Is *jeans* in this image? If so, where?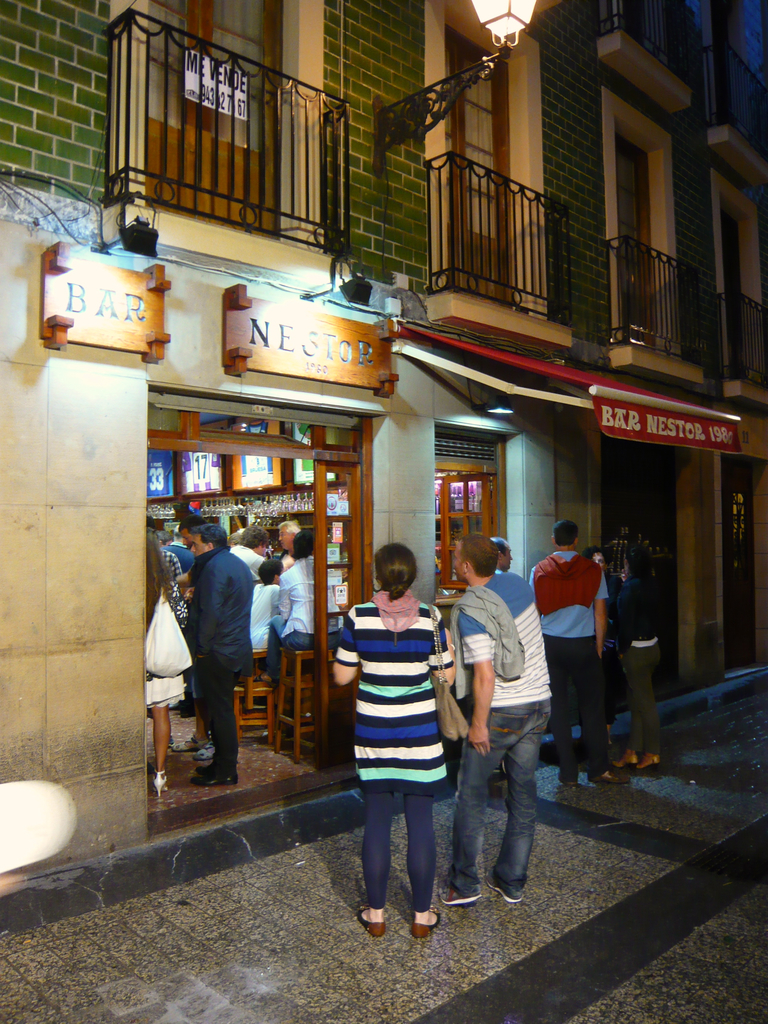
Yes, at 264/619/342/678.
